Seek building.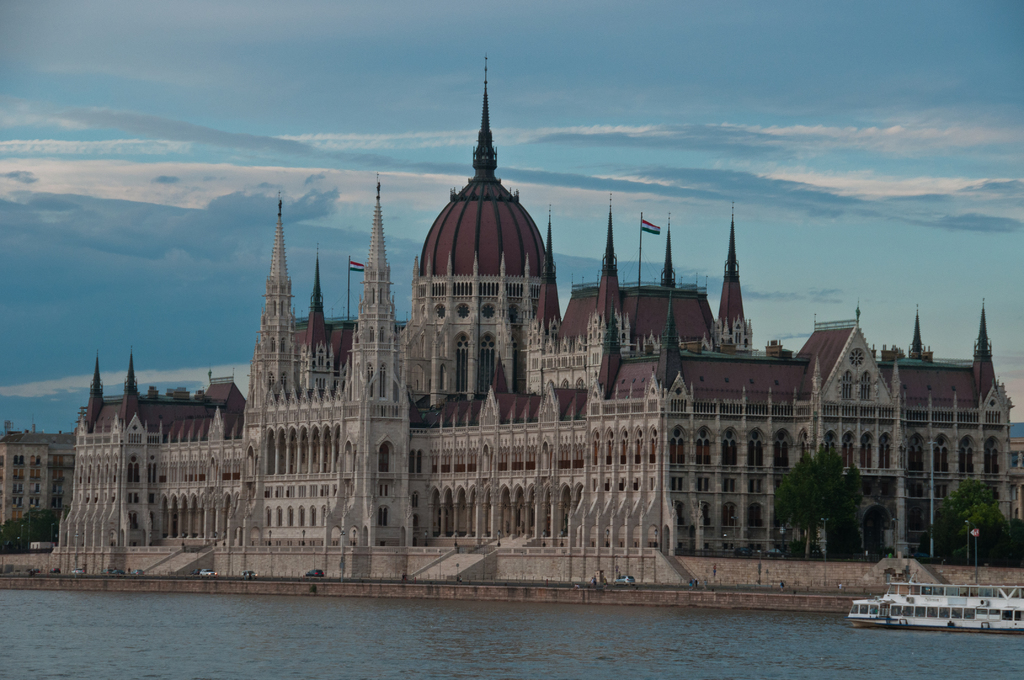
<region>50, 45, 1023, 578</region>.
